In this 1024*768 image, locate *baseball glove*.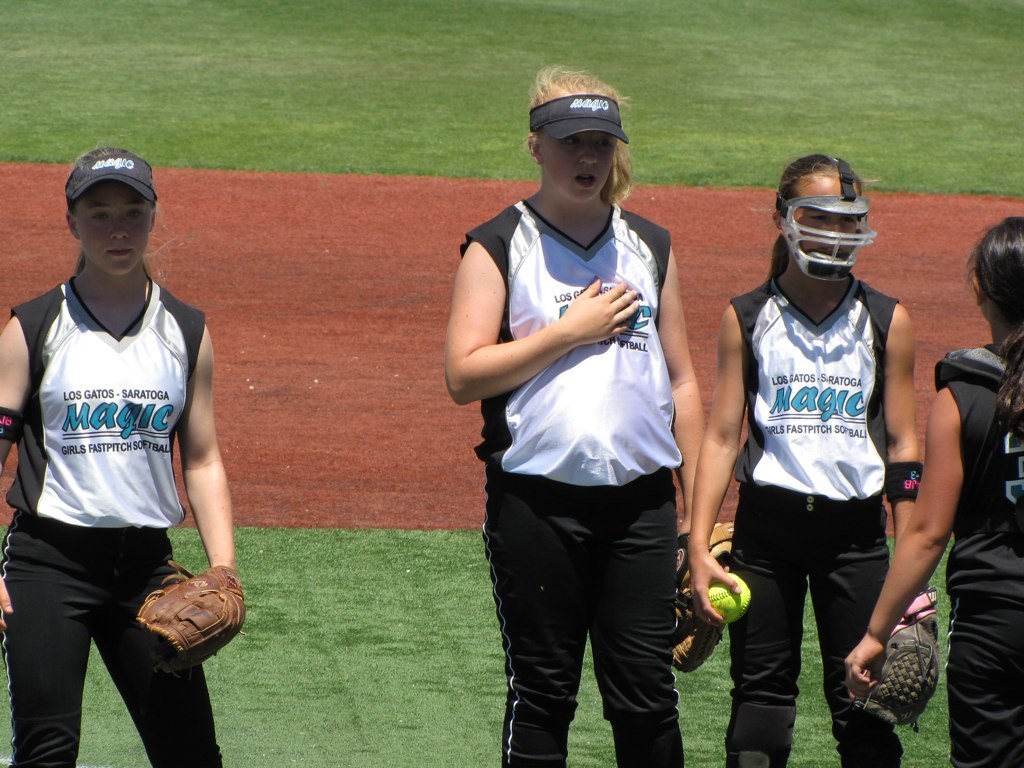
Bounding box: [128,563,256,664].
